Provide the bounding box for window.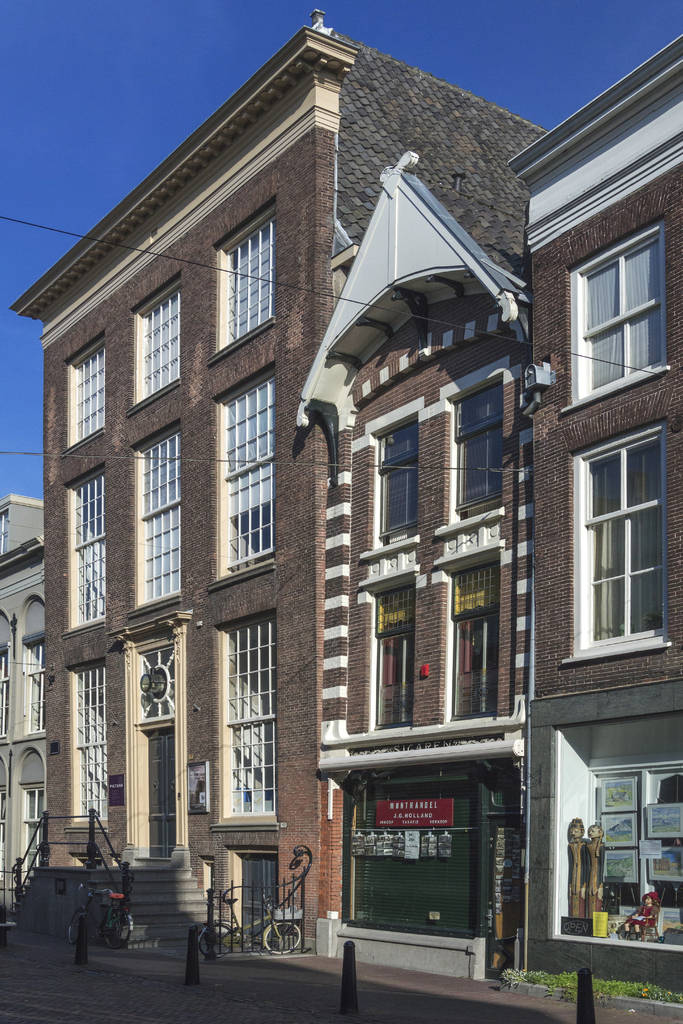
rect(131, 273, 177, 420).
